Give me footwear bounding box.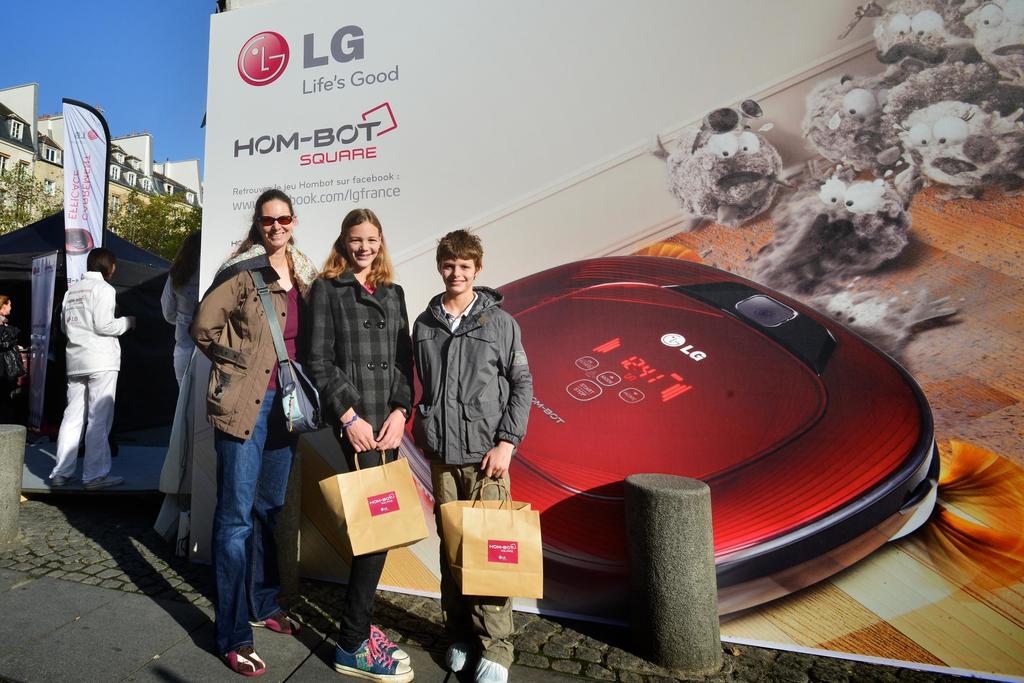
box(365, 623, 406, 661).
